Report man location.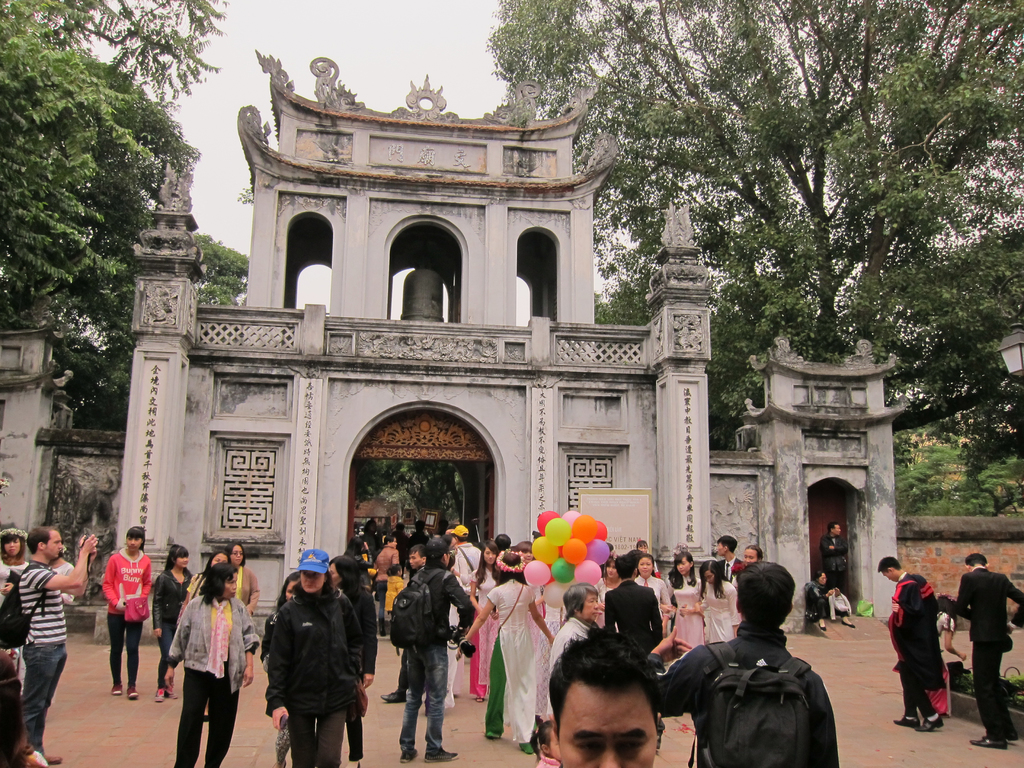
Report: left=607, top=555, right=665, bottom=643.
